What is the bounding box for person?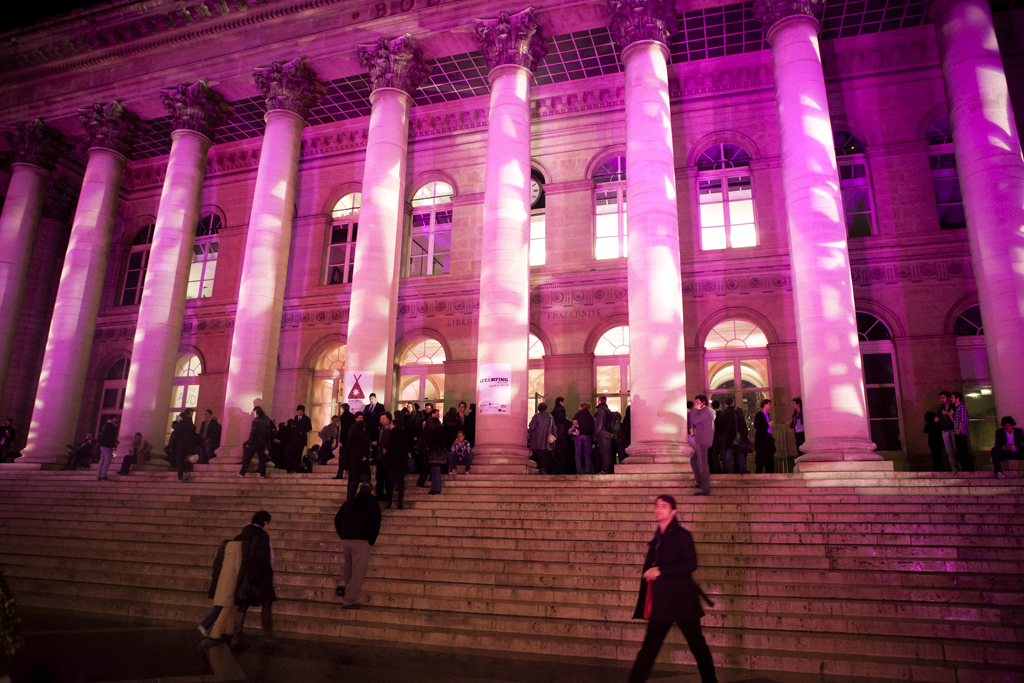
l=202, t=408, r=219, b=457.
